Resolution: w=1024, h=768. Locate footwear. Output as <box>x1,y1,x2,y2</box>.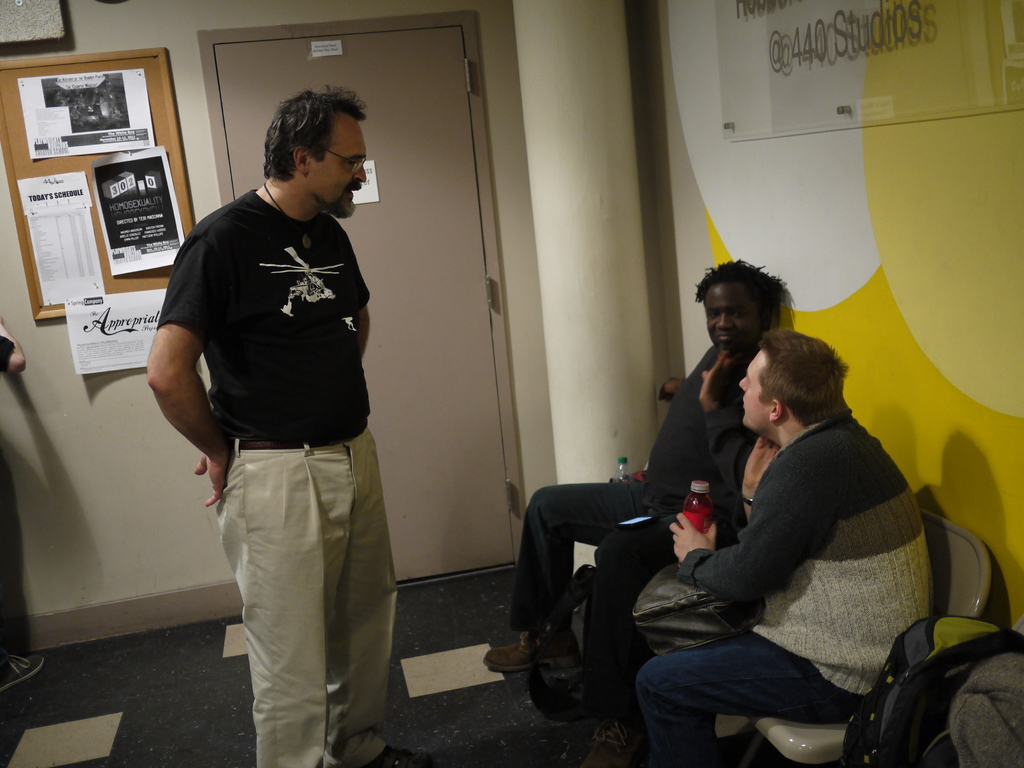
<box>586,712,643,767</box>.
